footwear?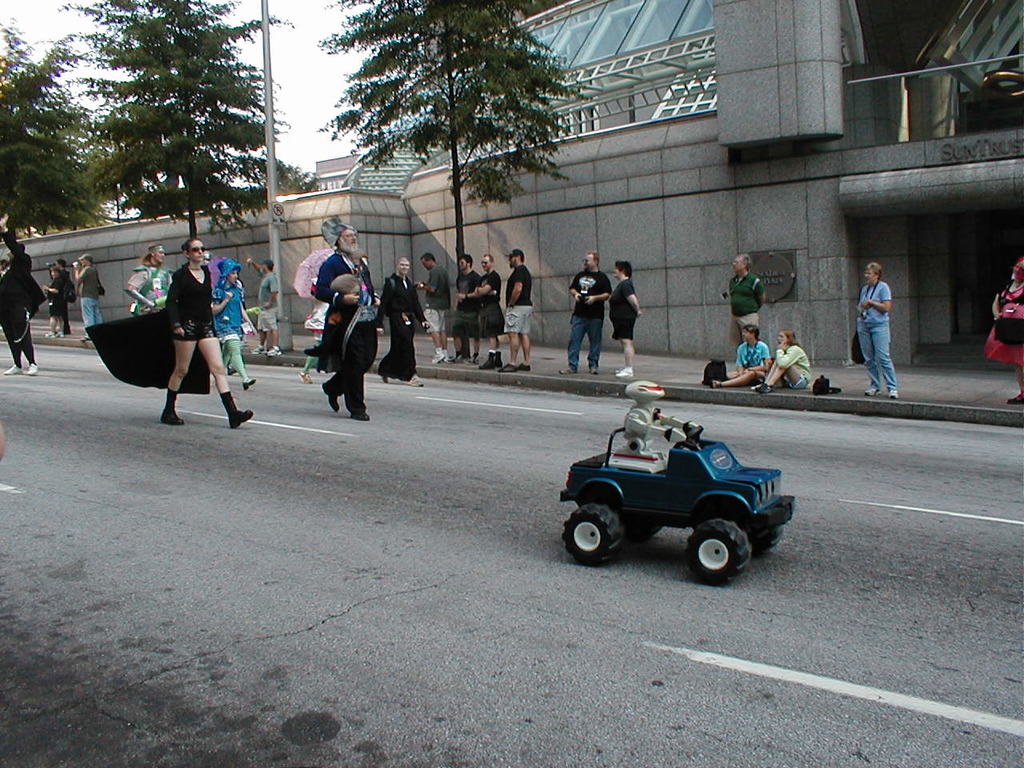
rect(861, 386, 883, 398)
